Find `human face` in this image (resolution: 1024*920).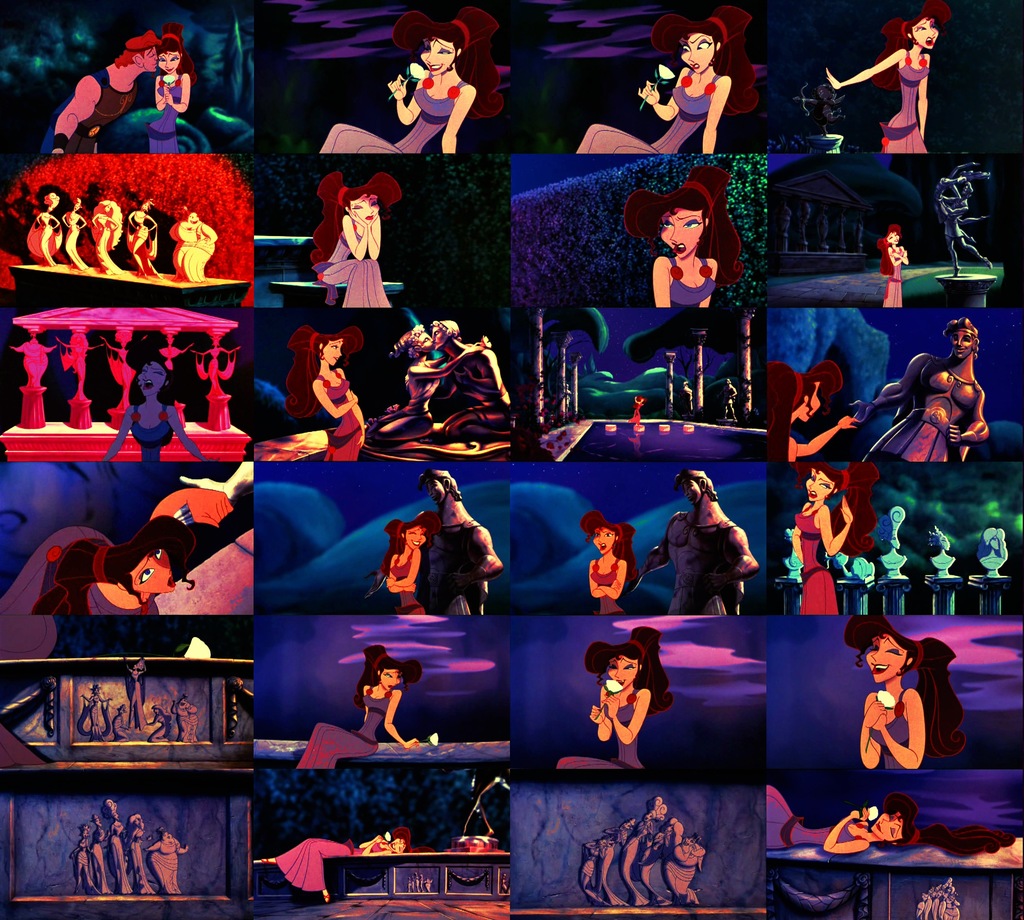
417,329,433,354.
